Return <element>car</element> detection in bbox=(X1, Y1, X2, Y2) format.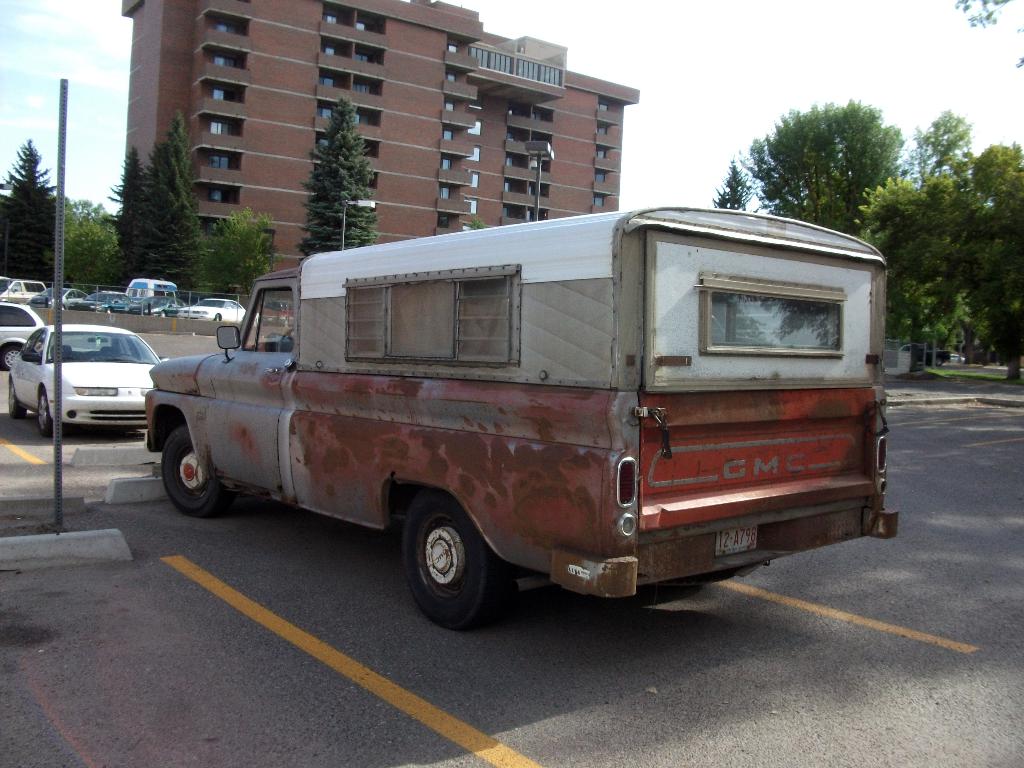
bbox=(260, 302, 293, 324).
